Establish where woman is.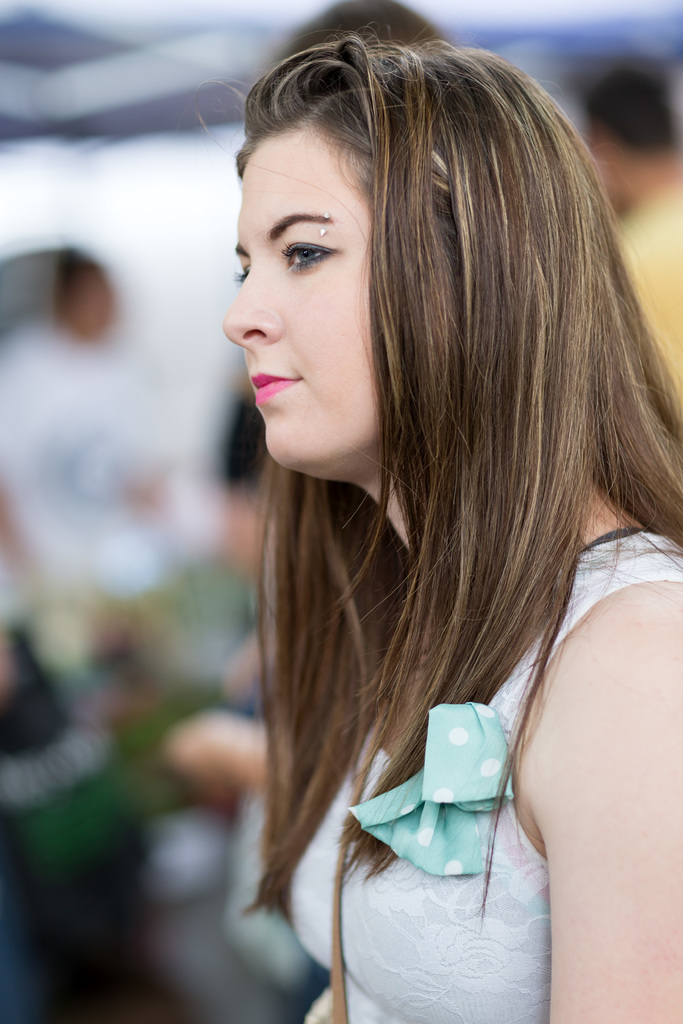
Established at Rect(151, 58, 677, 992).
